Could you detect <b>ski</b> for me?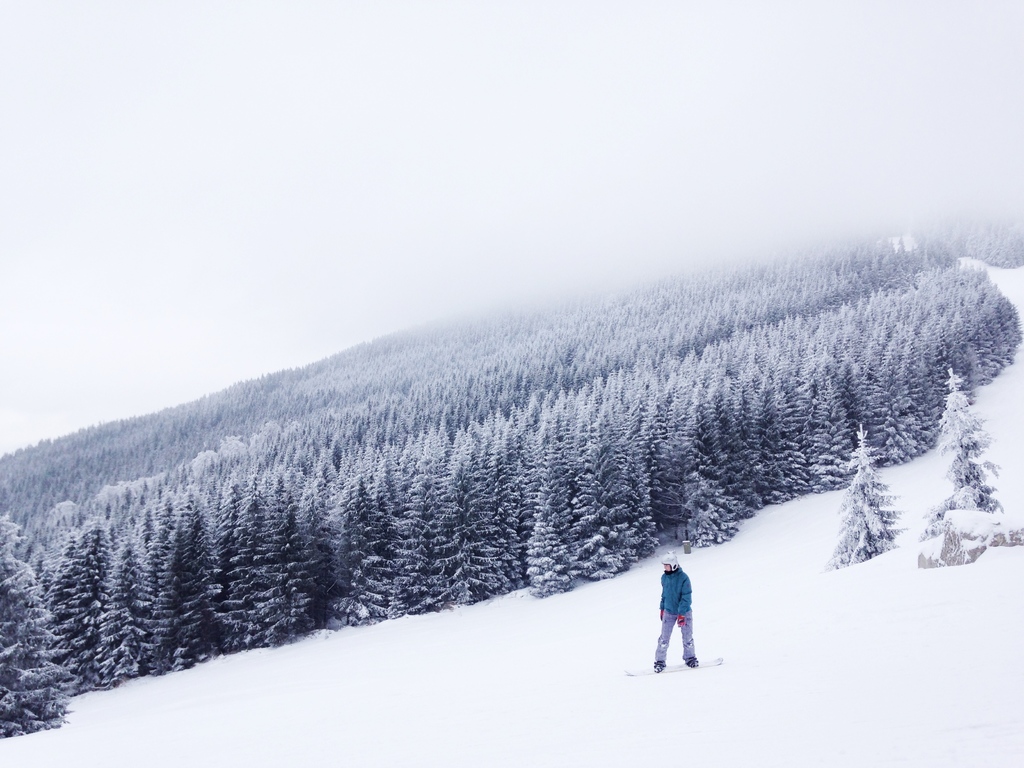
Detection result: (611,648,722,677).
